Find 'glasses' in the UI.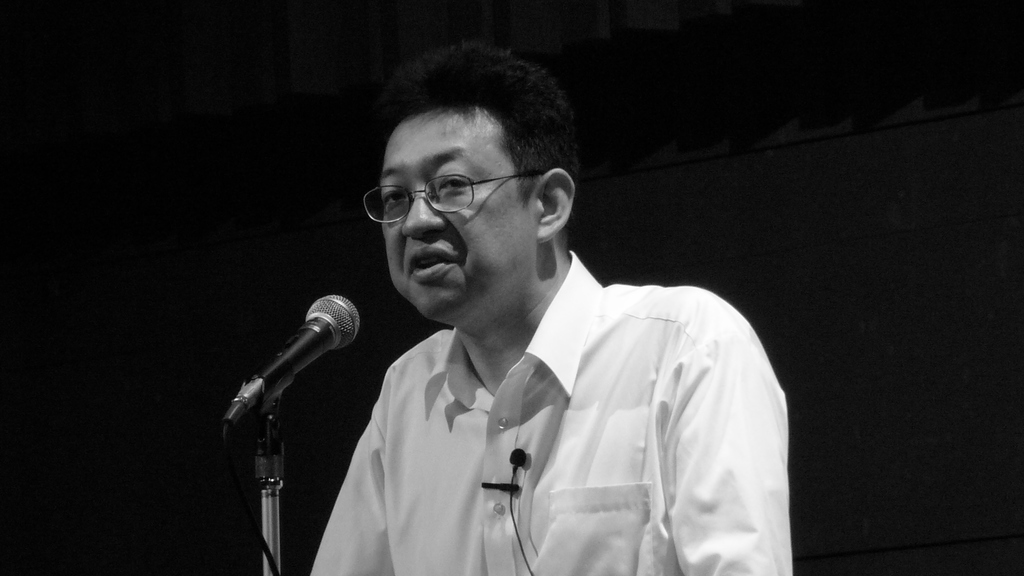
UI element at (363, 172, 551, 234).
